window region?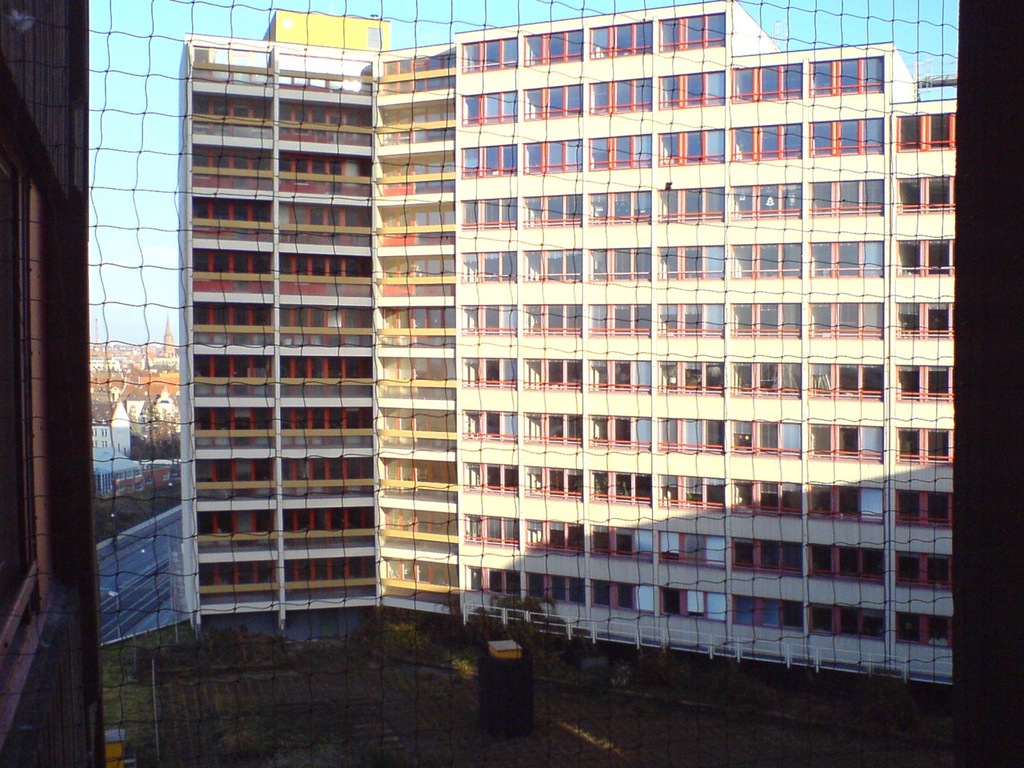
locate(878, 554, 957, 596)
